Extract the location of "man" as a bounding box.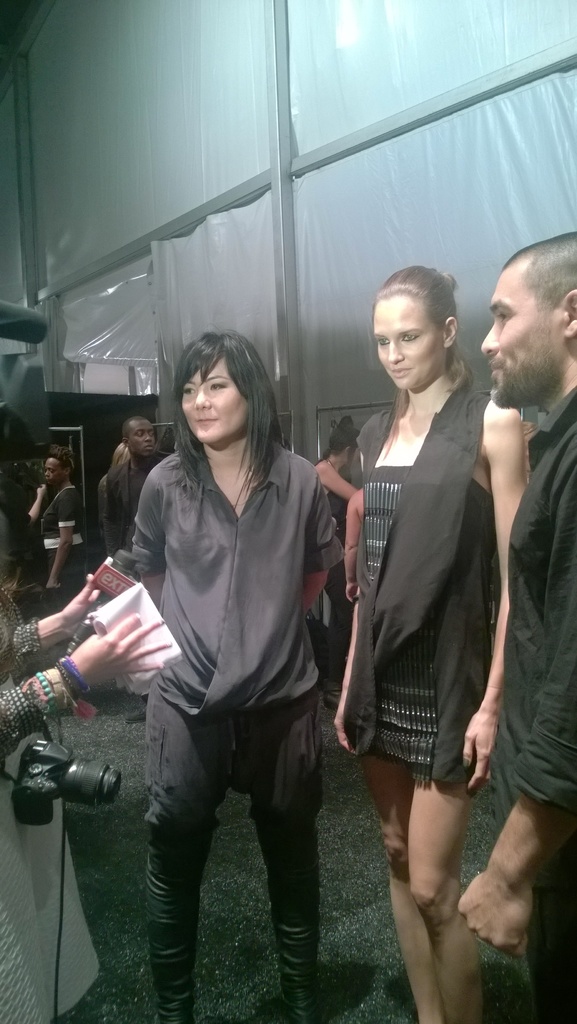
(left=104, top=412, right=174, bottom=727).
